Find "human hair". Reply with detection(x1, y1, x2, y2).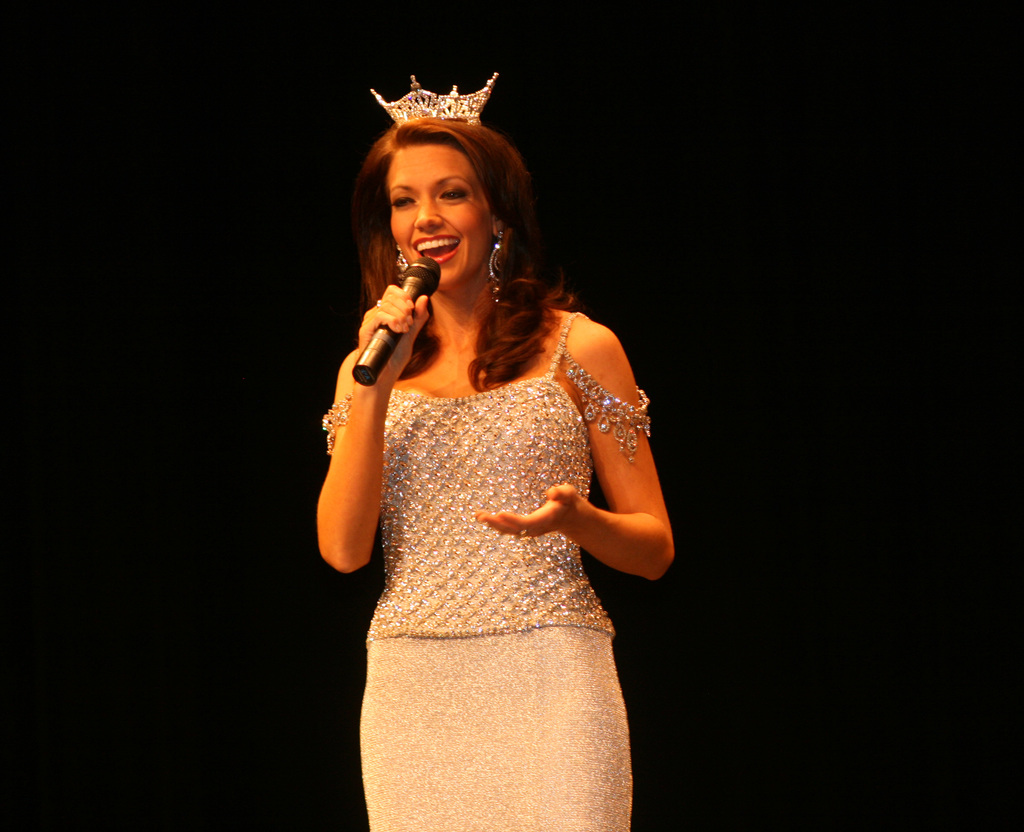
detection(350, 96, 541, 369).
